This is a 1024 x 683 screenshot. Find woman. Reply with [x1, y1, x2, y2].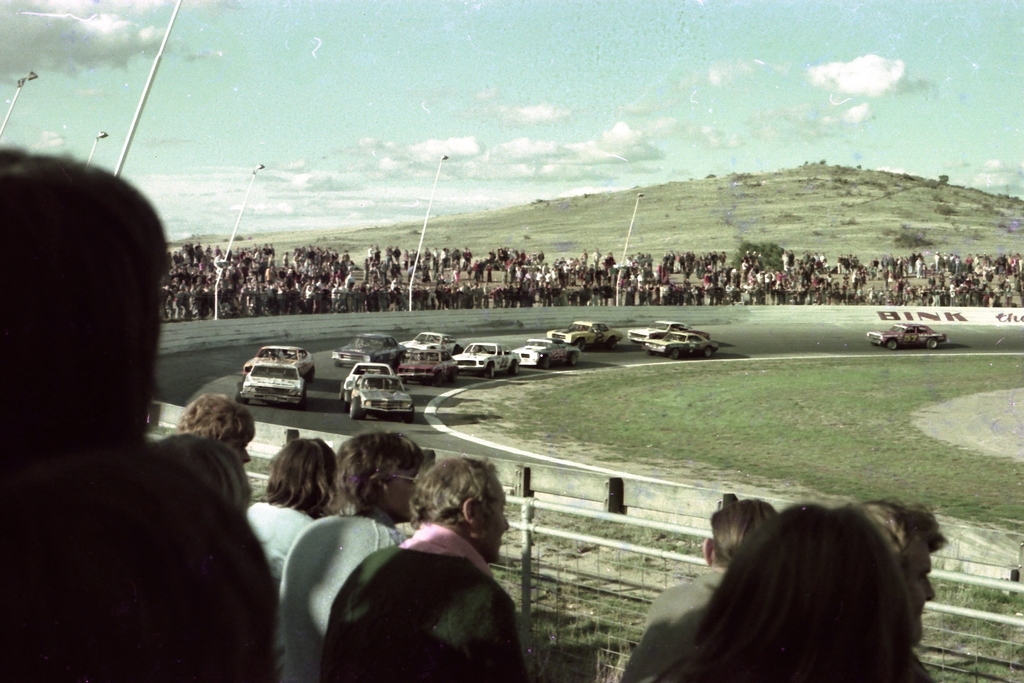
[0, 143, 273, 682].
